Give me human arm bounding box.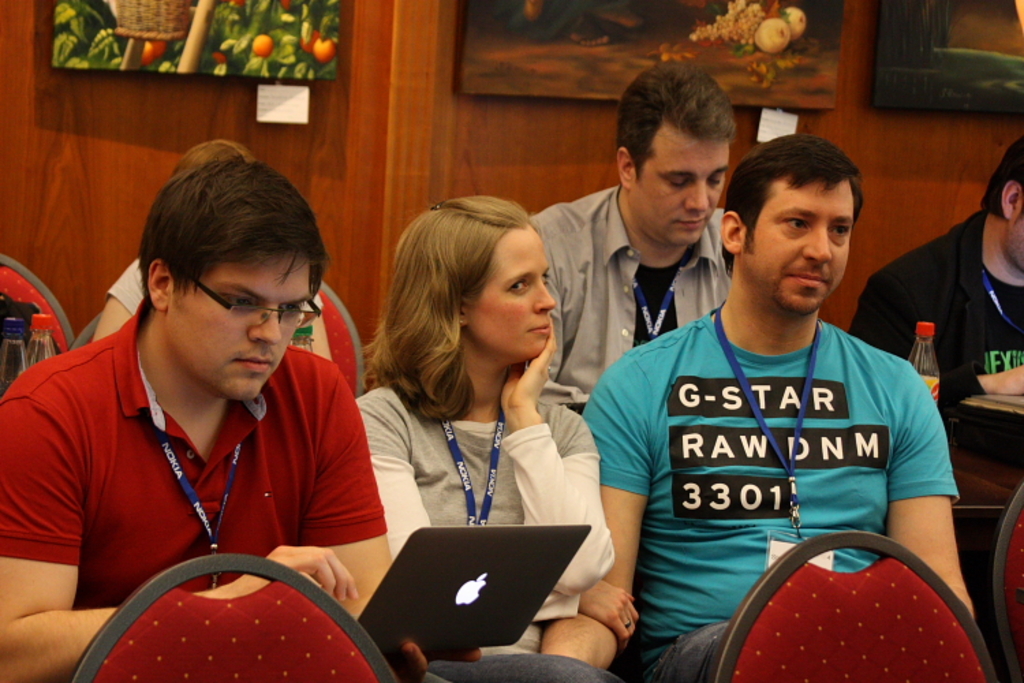
locate(295, 361, 422, 623).
